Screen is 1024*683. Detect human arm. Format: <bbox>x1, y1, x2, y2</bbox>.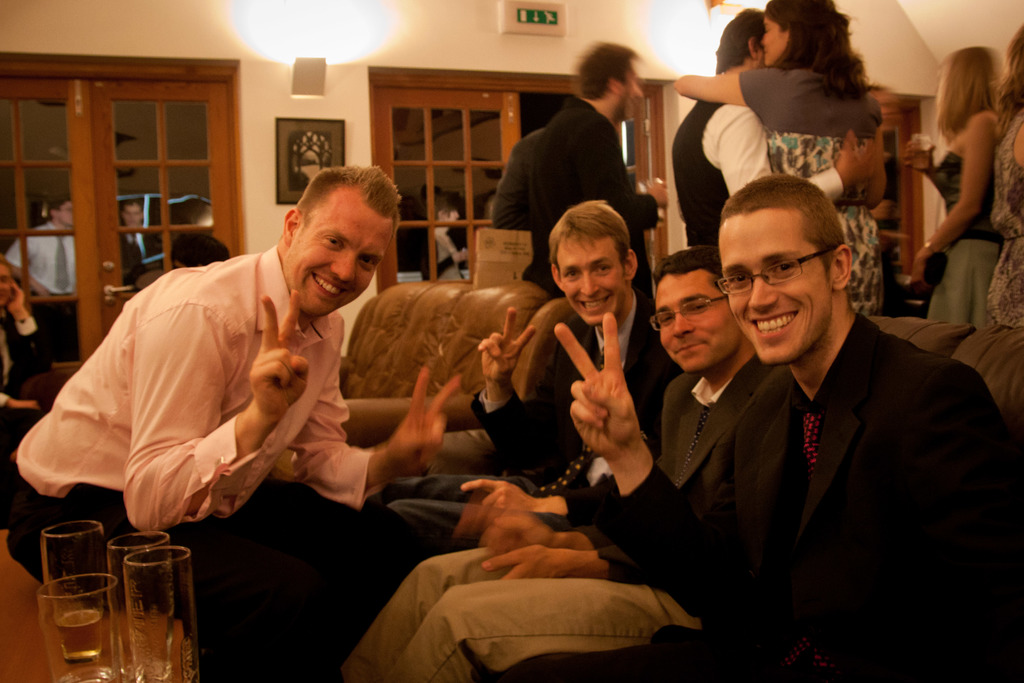
<bbox>283, 363, 467, 514</bbox>.
